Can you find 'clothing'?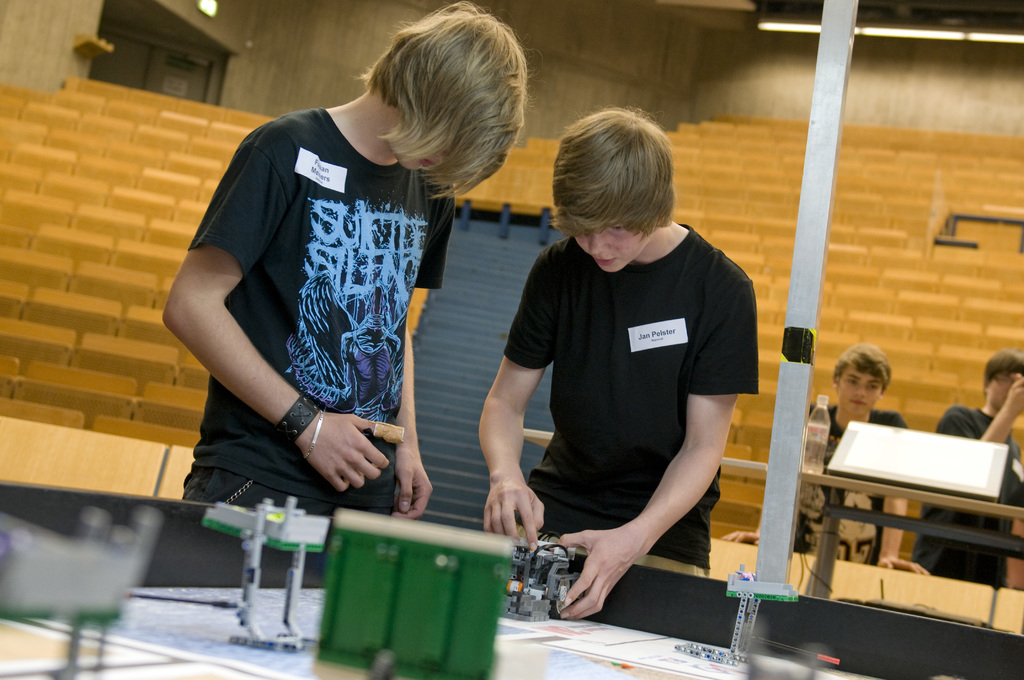
Yes, bounding box: bbox(506, 227, 760, 569).
